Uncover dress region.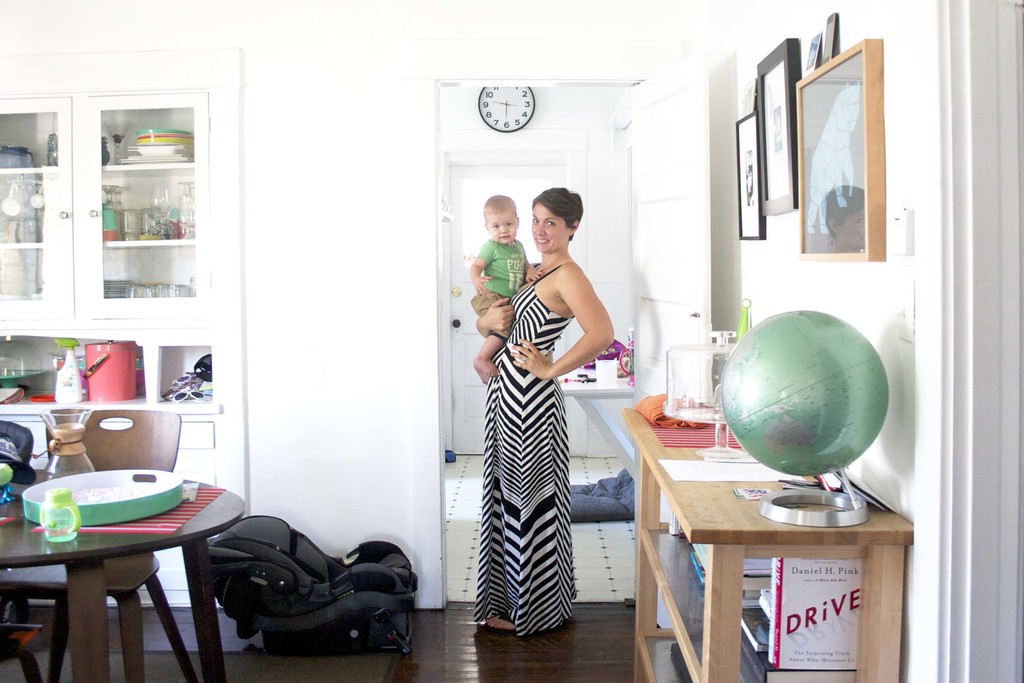
Uncovered: 469 227 597 639.
